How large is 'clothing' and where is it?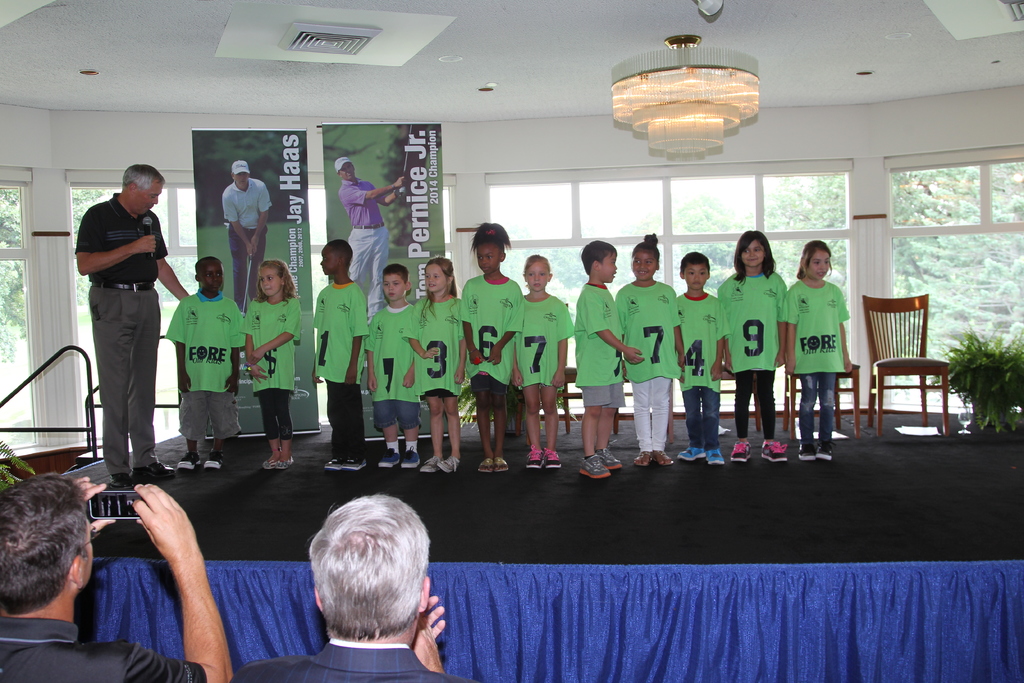
Bounding box: left=0, top=618, right=217, bottom=682.
